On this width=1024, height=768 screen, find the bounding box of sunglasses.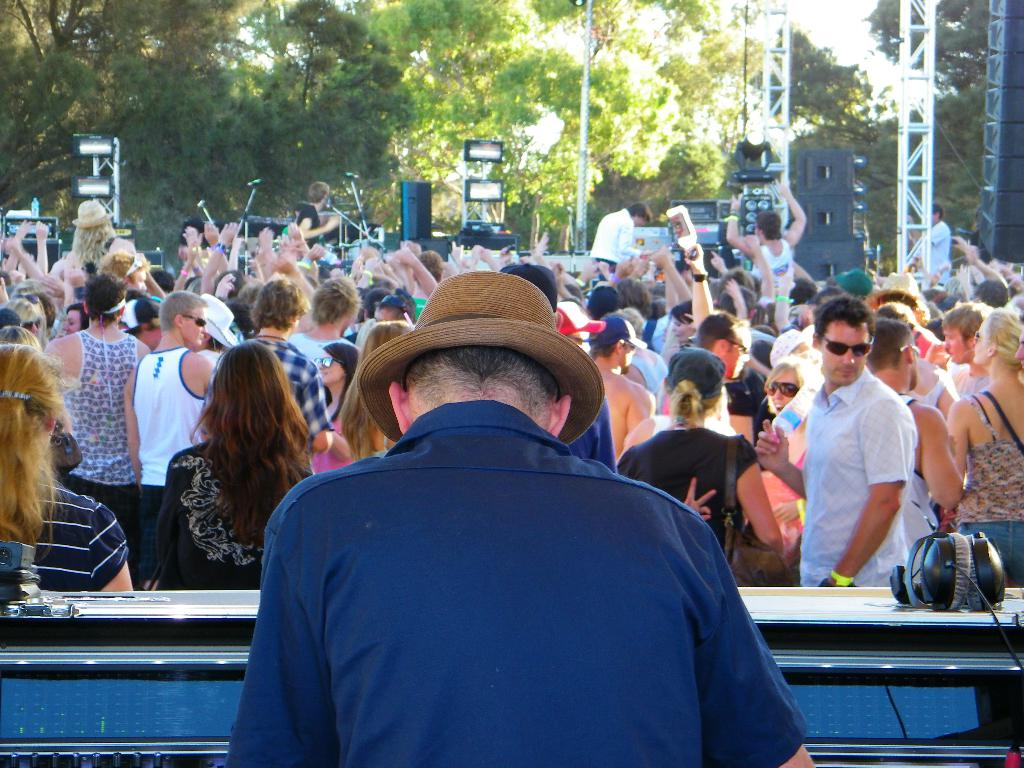
Bounding box: [x1=820, y1=331, x2=877, y2=361].
